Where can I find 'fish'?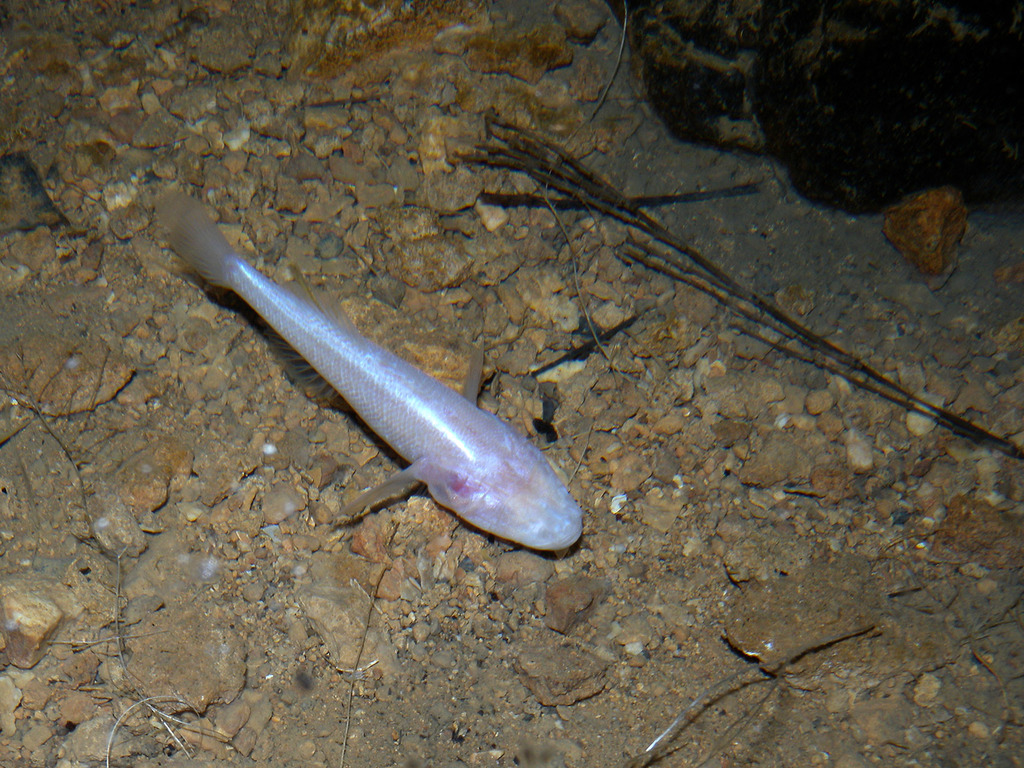
You can find it at select_region(156, 189, 580, 555).
